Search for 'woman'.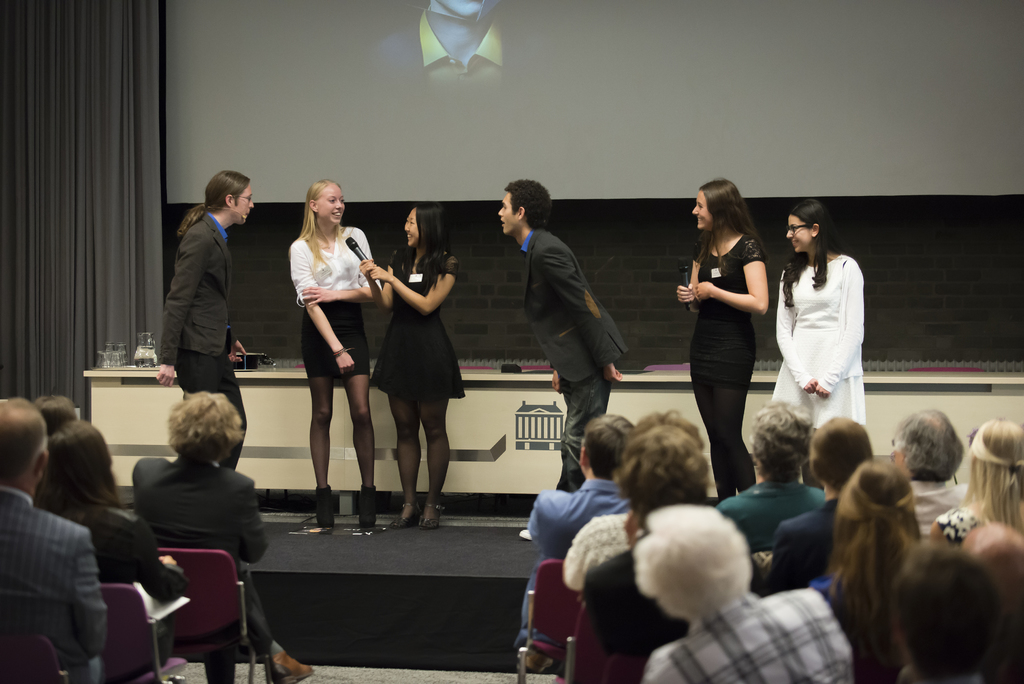
Found at select_region(289, 182, 378, 532).
